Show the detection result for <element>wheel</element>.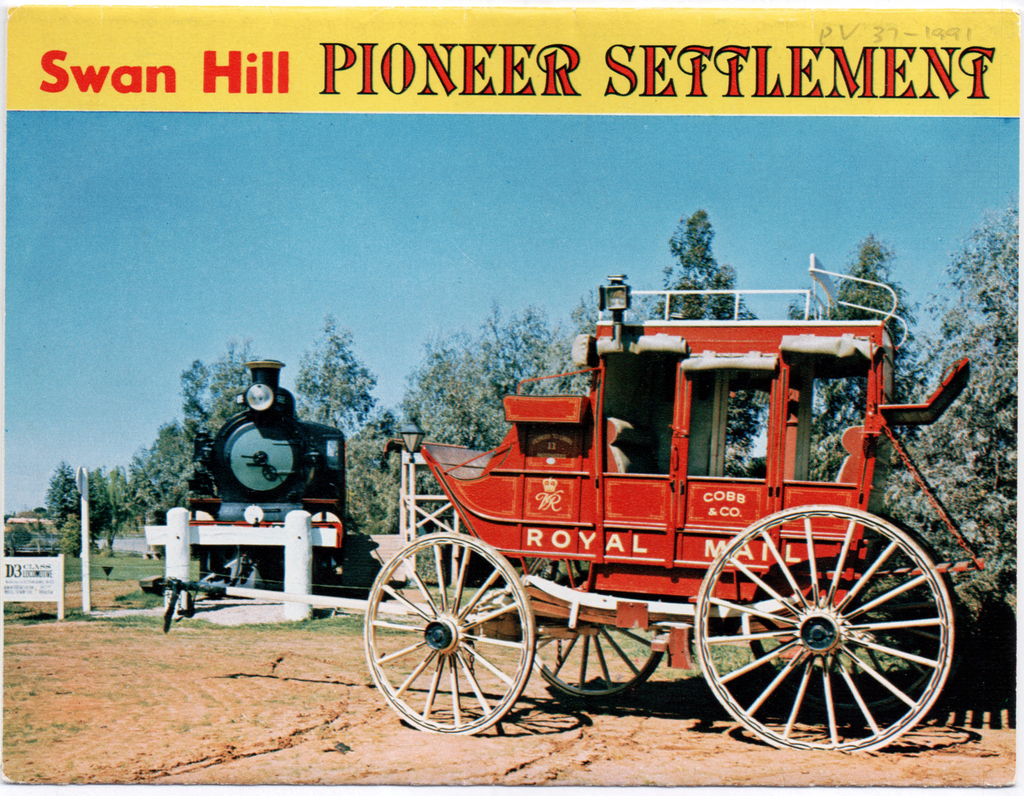
<box>514,556,670,703</box>.
